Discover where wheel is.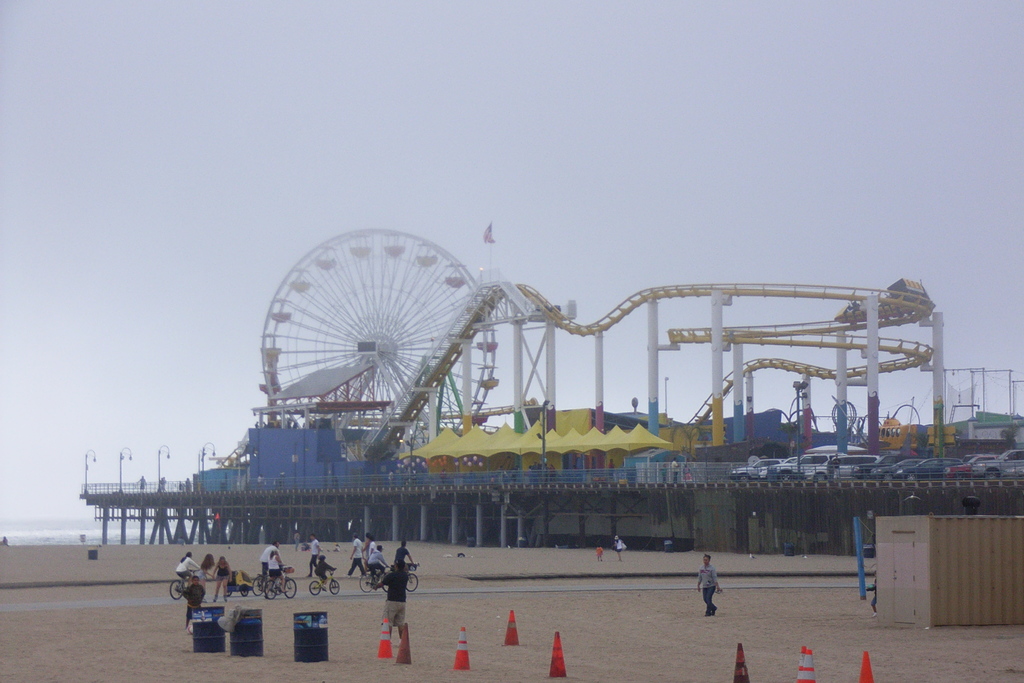
Discovered at bbox=[225, 589, 236, 595].
